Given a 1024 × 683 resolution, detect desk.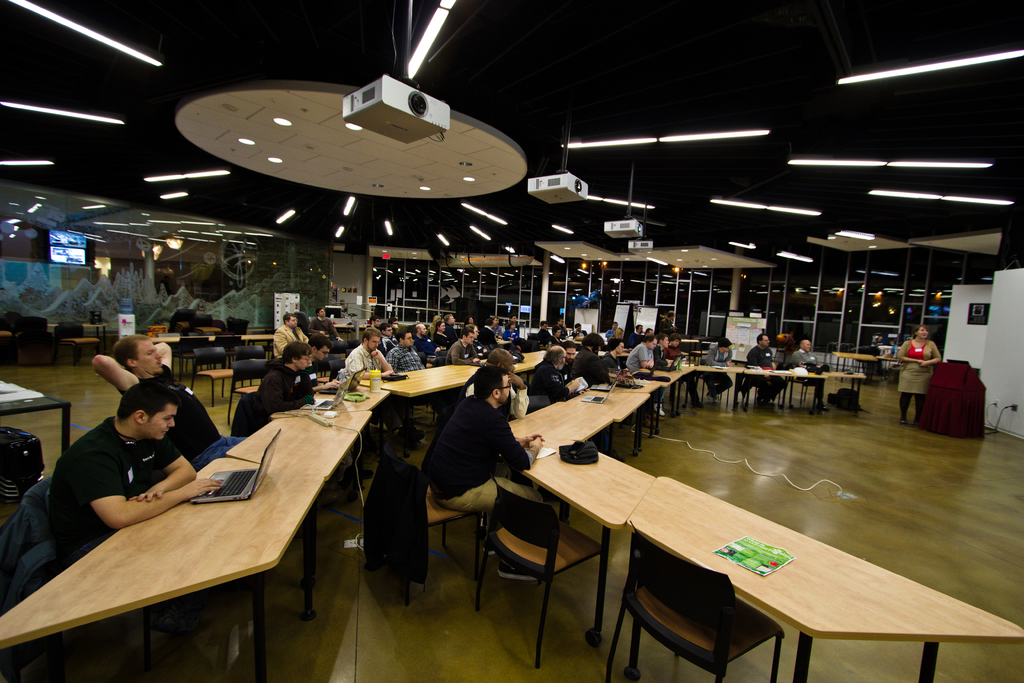
11, 408, 362, 674.
